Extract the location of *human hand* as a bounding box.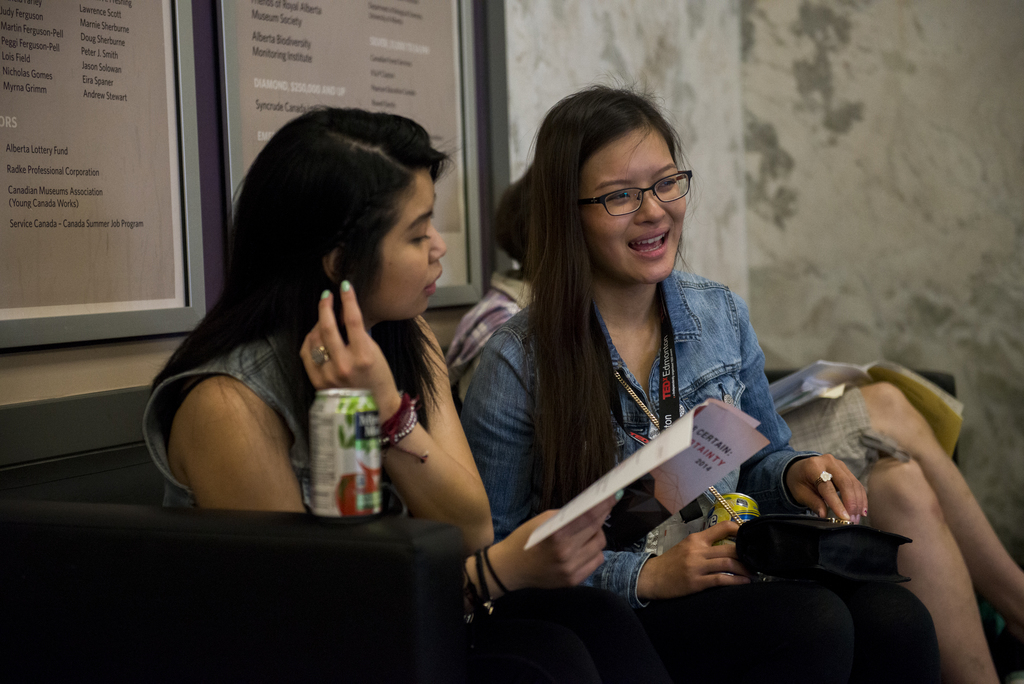
(296, 279, 403, 427).
